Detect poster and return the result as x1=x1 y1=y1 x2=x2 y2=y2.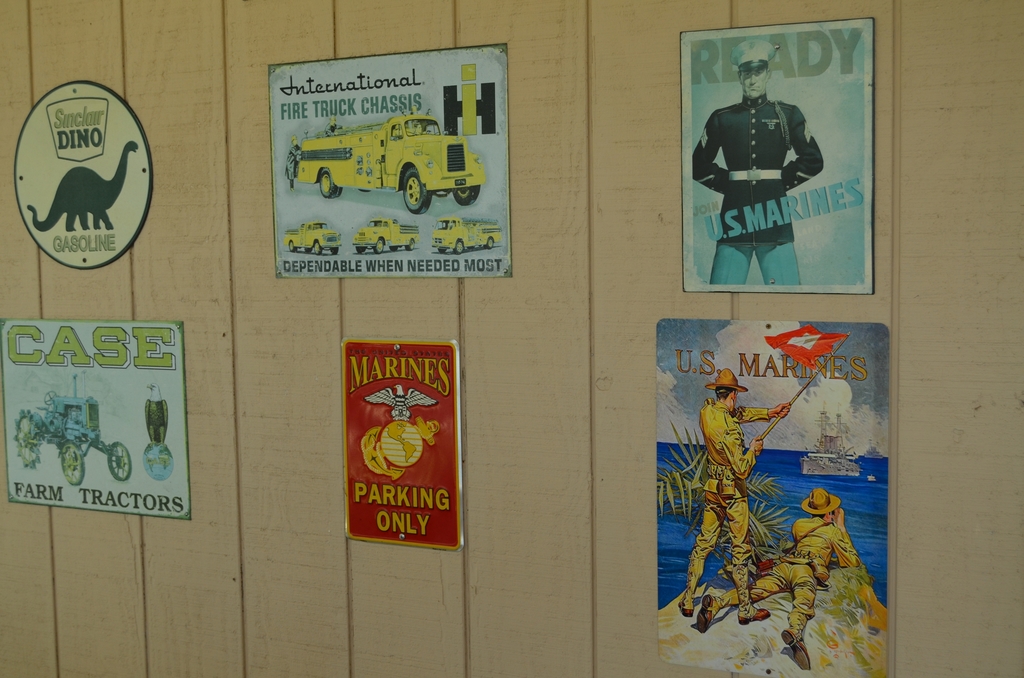
x1=342 y1=343 x2=468 y2=548.
